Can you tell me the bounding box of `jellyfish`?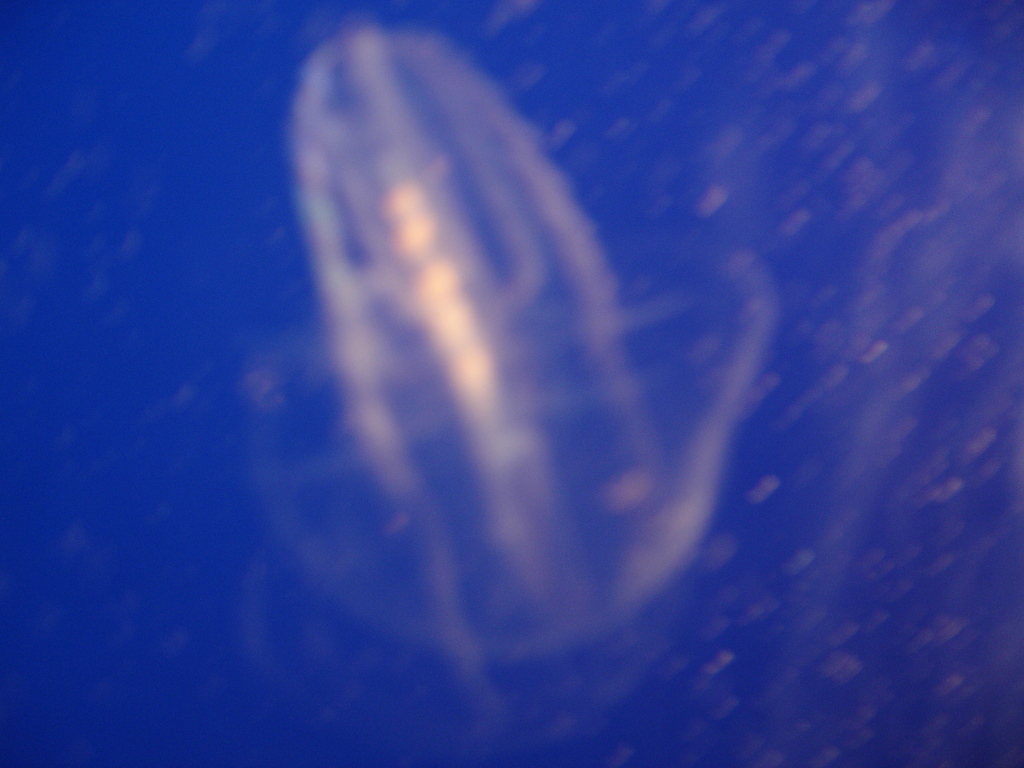
rect(244, 32, 828, 668).
